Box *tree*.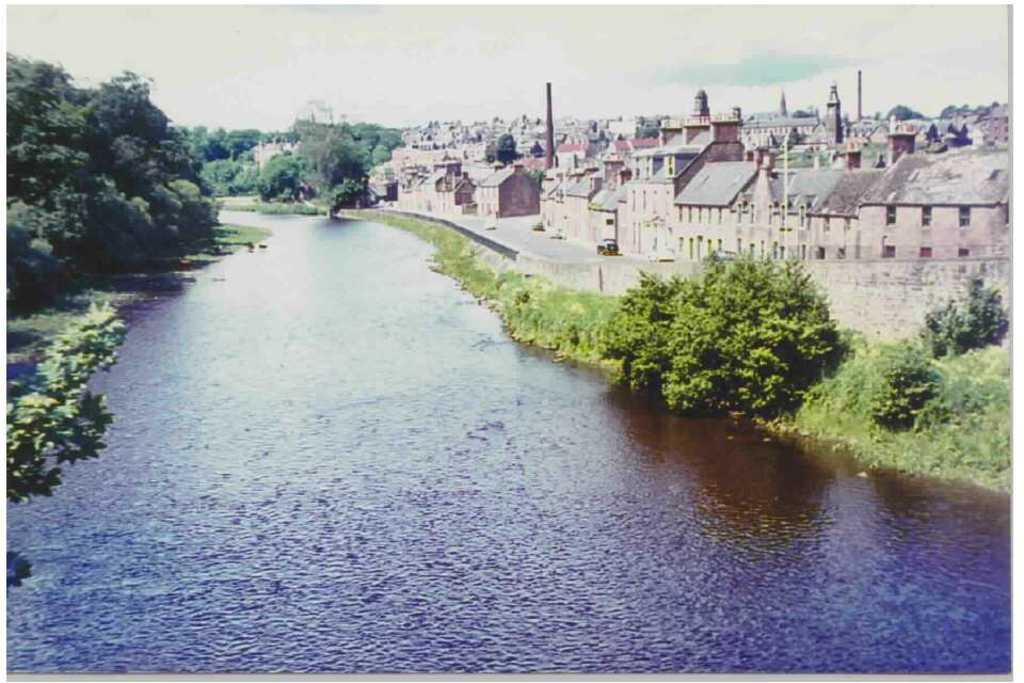
l=573, t=234, r=866, b=416.
